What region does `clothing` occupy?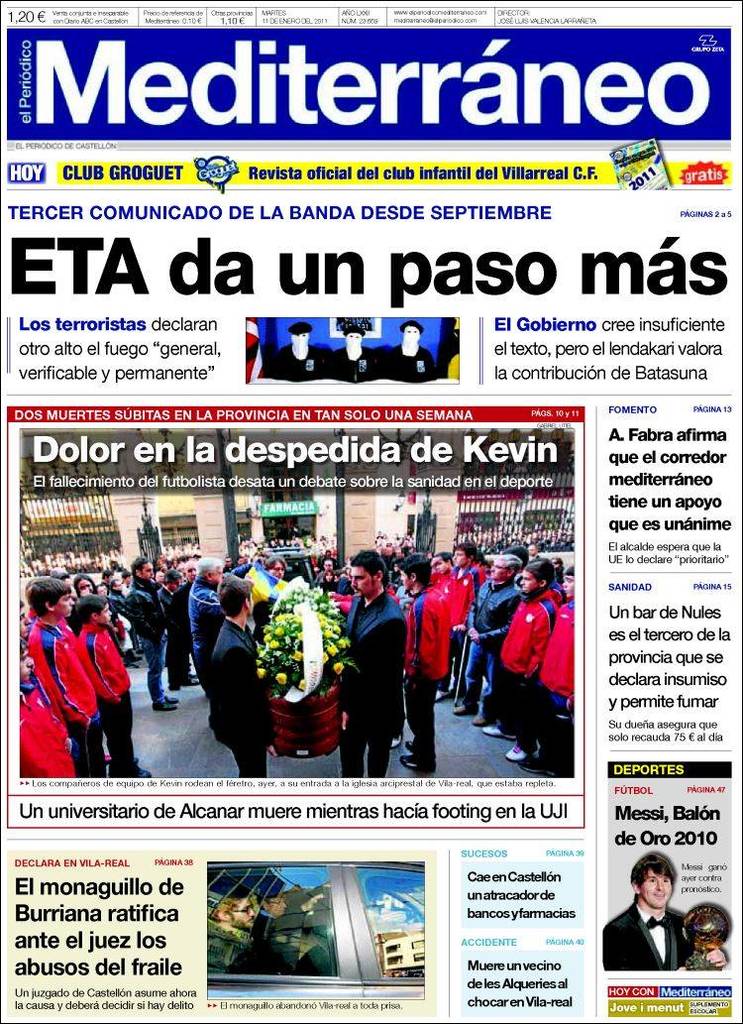
locate(454, 555, 482, 649).
